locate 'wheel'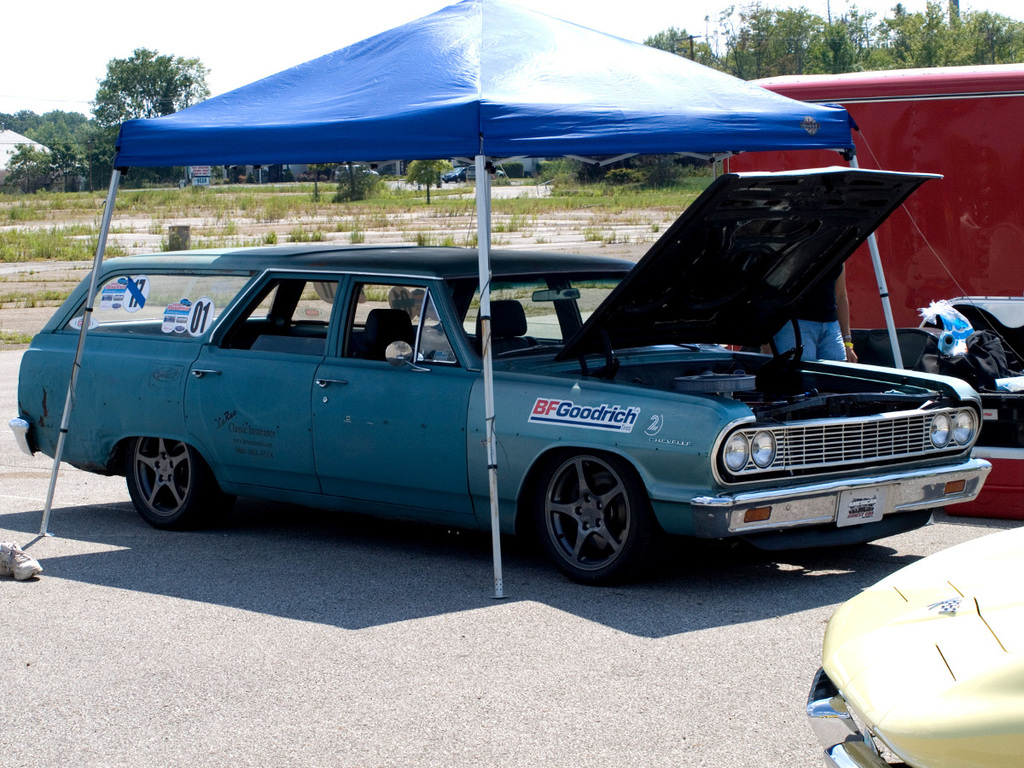
(125, 442, 208, 534)
